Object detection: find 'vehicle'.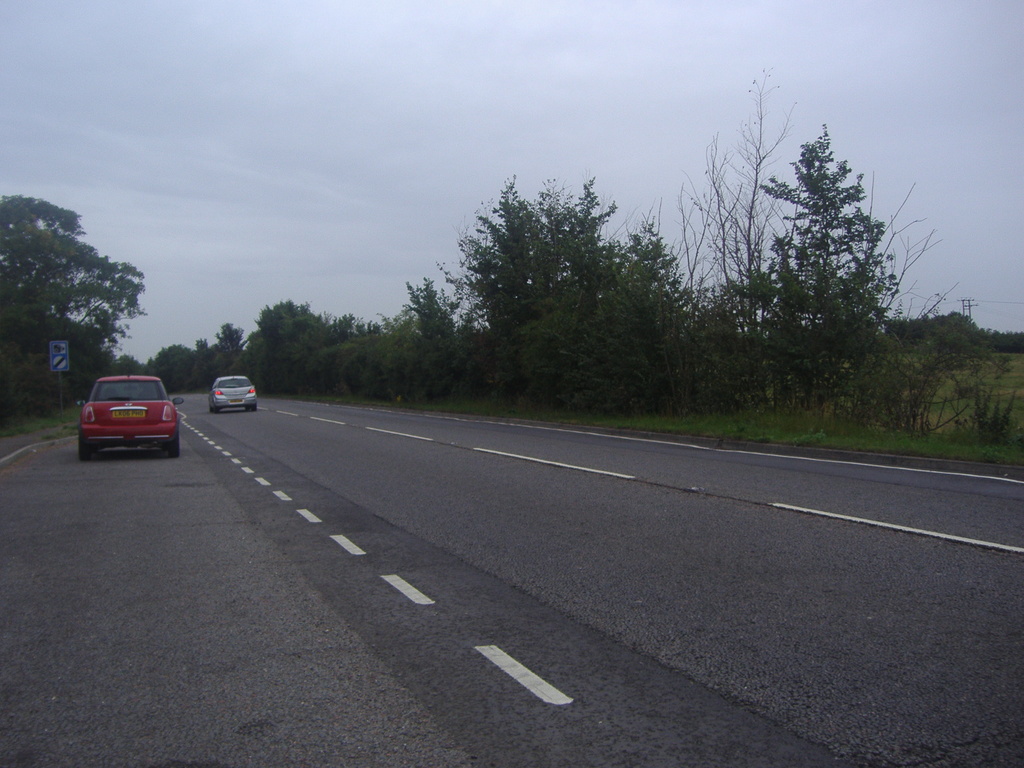
[207, 372, 255, 414].
